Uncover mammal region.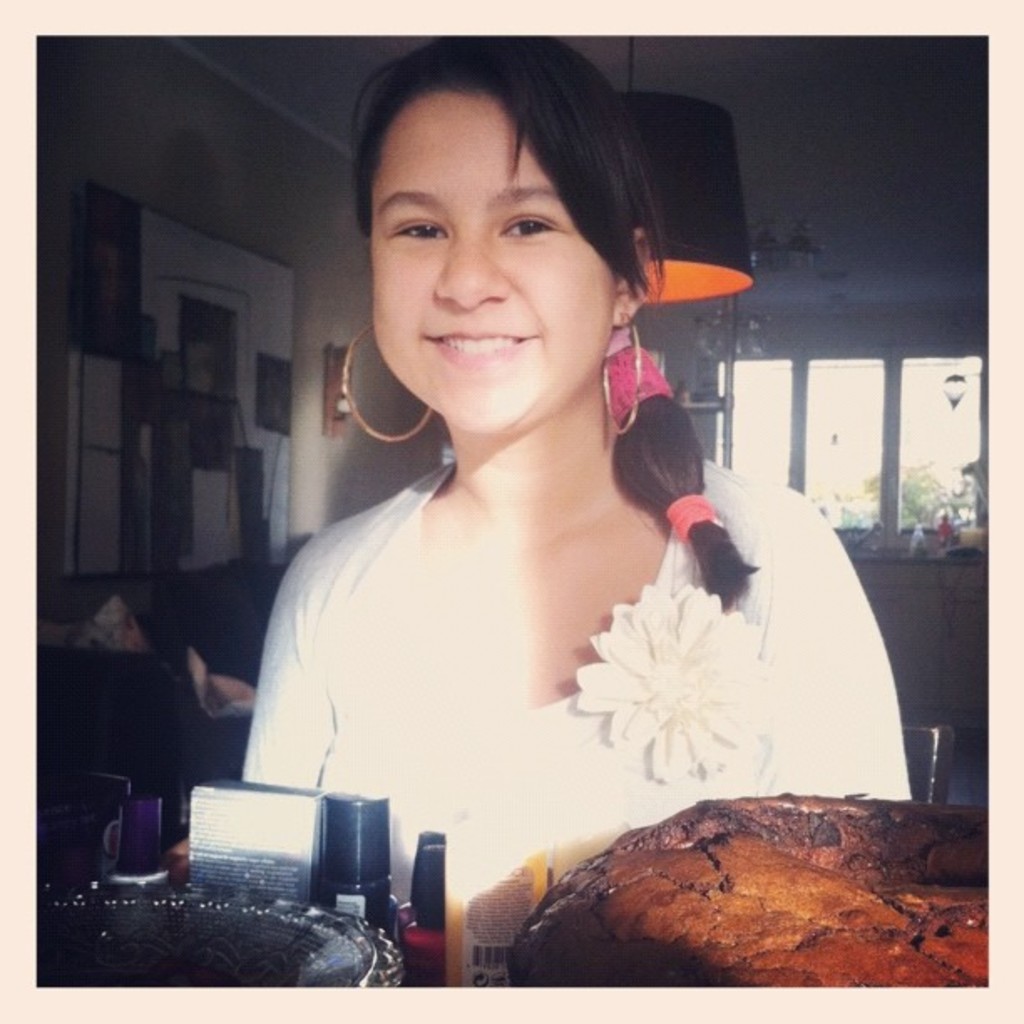
Uncovered: locate(167, 90, 878, 910).
